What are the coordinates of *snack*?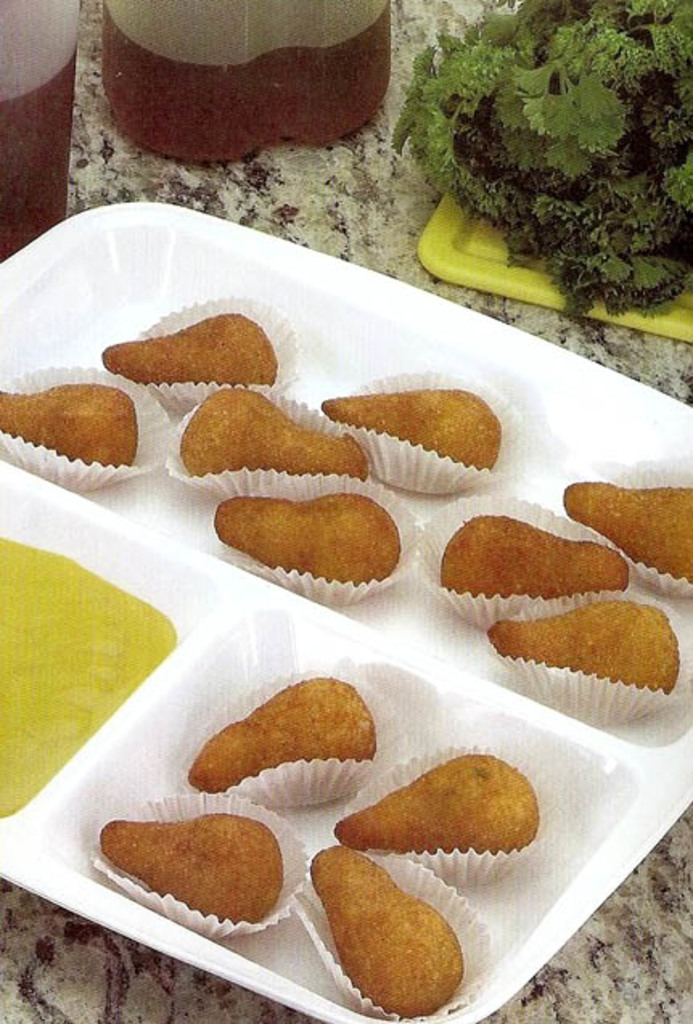
429/505/629/592.
